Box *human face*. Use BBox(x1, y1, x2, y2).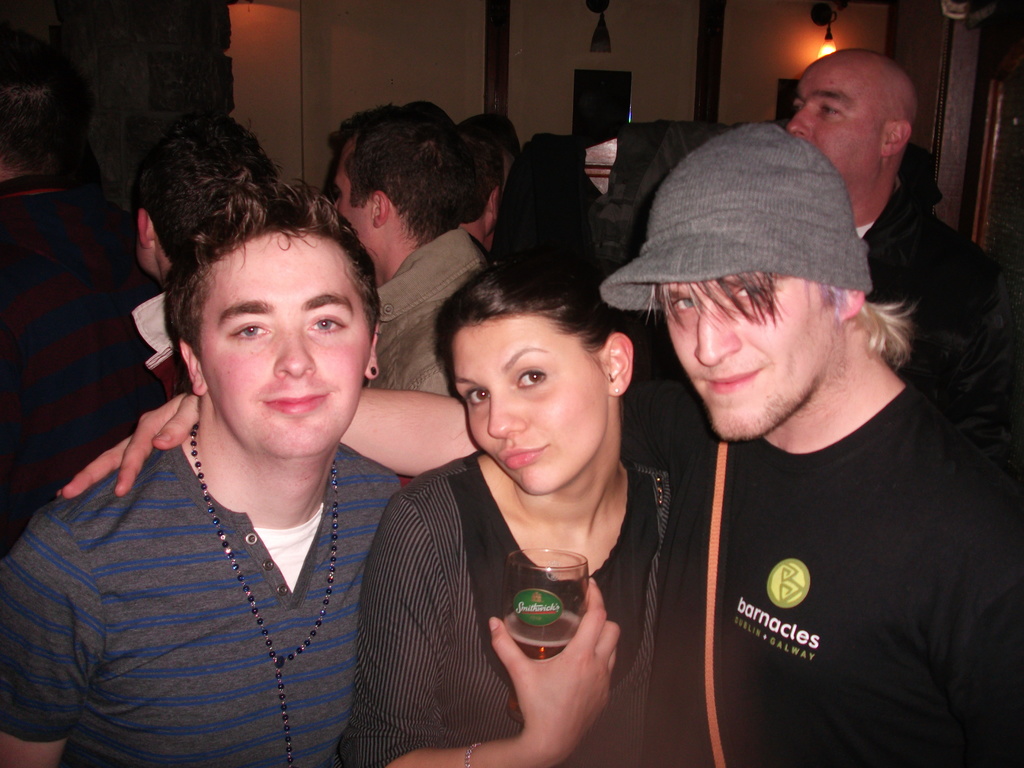
BBox(793, 70, 883, 190).
